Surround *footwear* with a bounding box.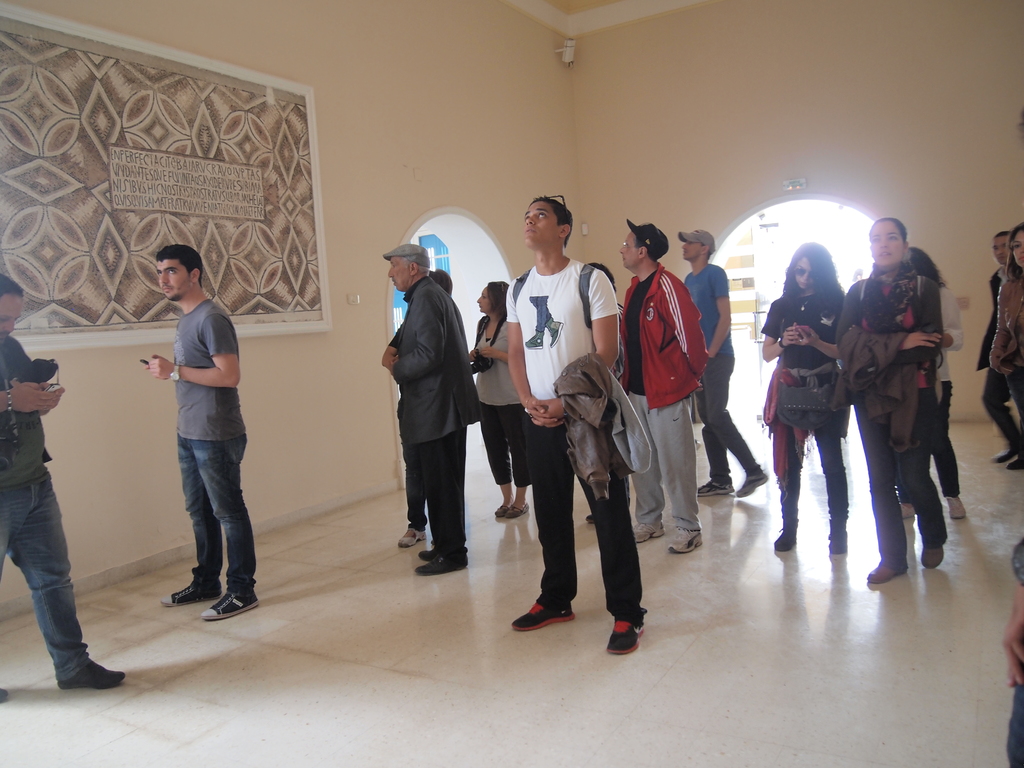
box(694, 477, 733, 495).
